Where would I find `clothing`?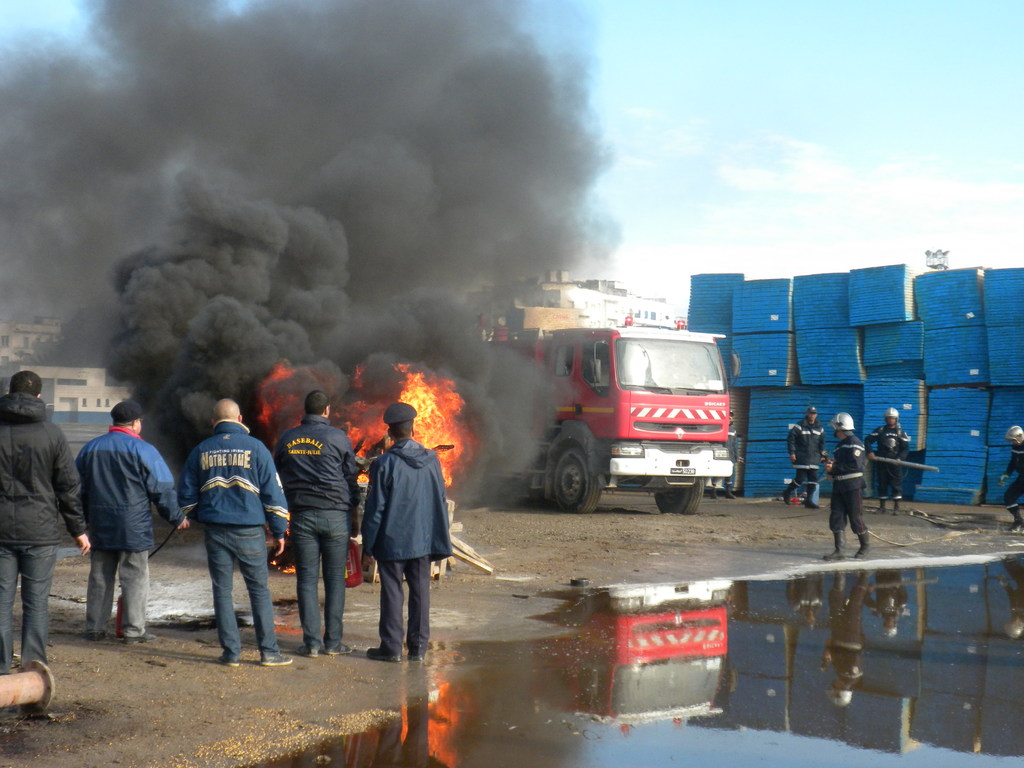
At [x1=1000, y1=440, x2=1023, y2=525].
